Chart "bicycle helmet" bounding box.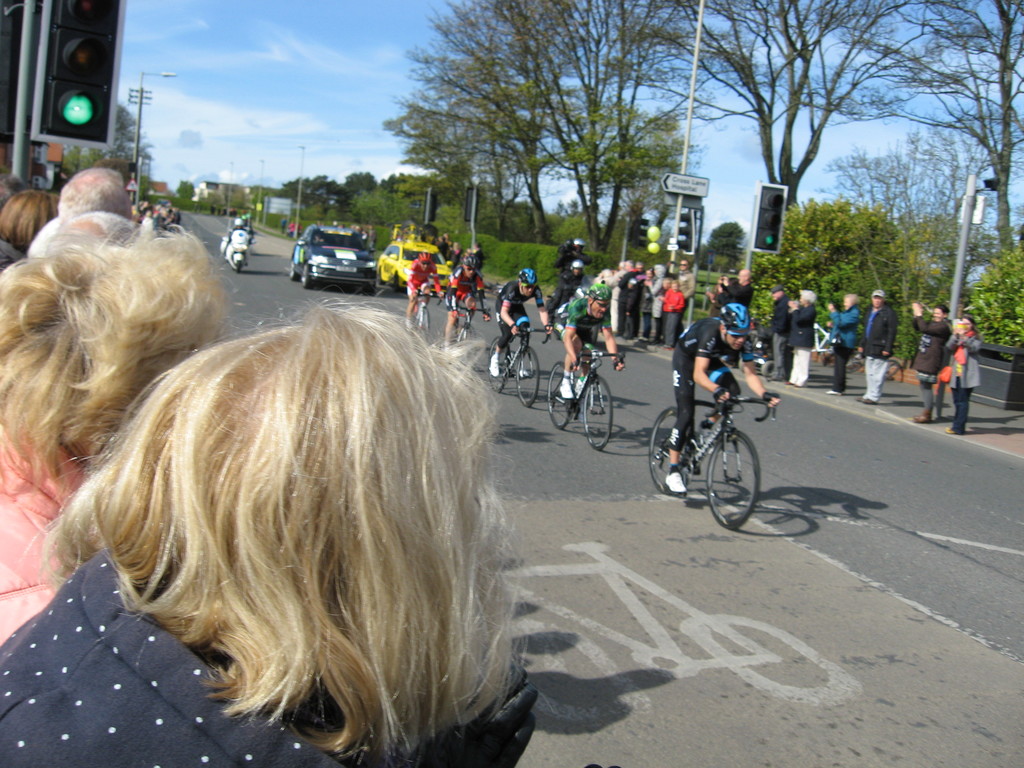
Charted: (left=467, top=244, right=481, bottom=265).
